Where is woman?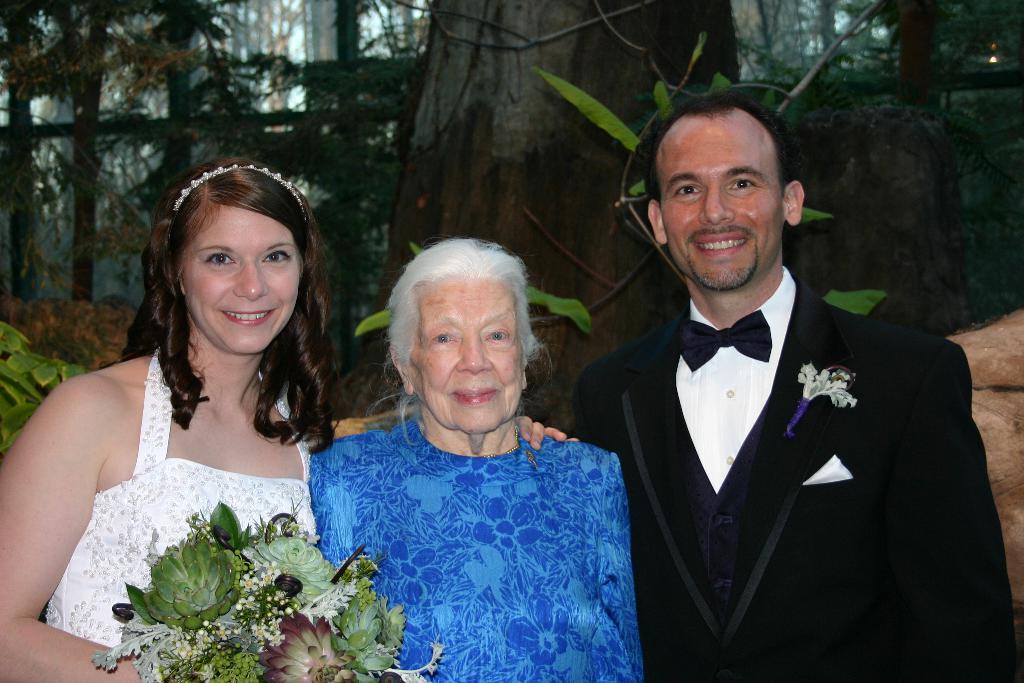
[left=0, top=154, right=319, bottom=682].
